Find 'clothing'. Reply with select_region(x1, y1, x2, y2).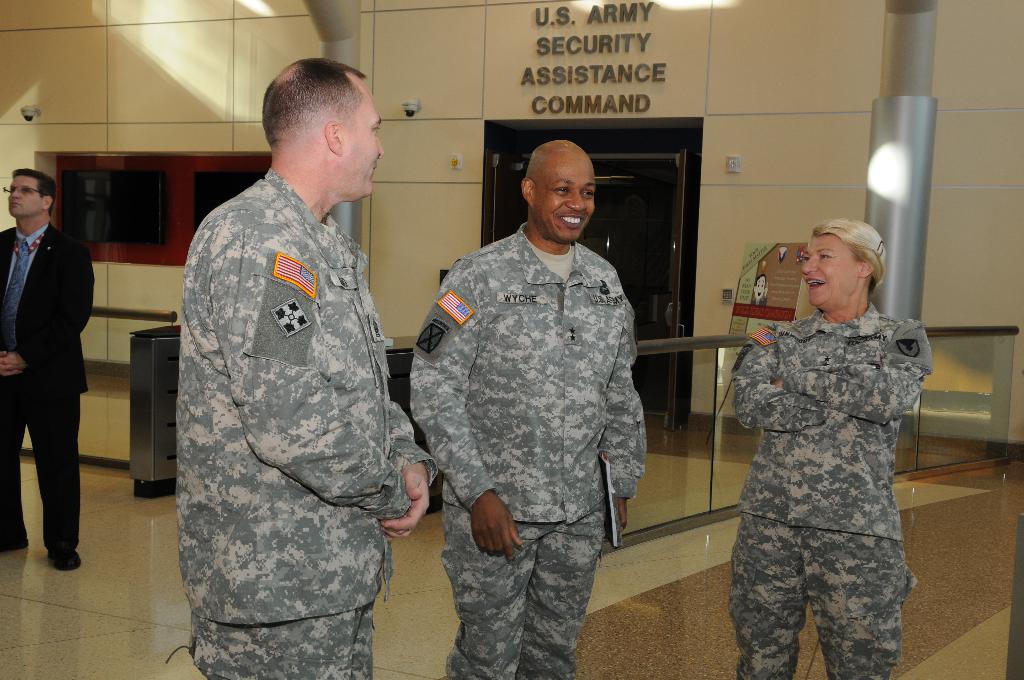
select_region(0, 222, 97, 556).
